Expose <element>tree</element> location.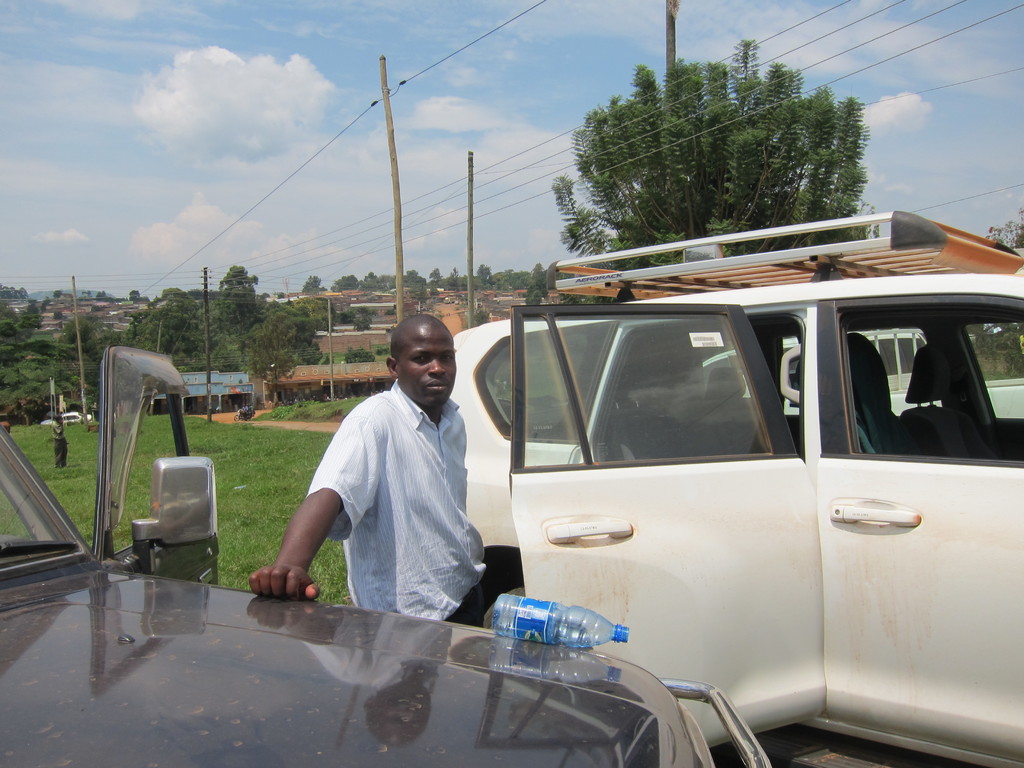
Exposed at pyautogui.locateOnScreen(303, 277, 327, 292).
